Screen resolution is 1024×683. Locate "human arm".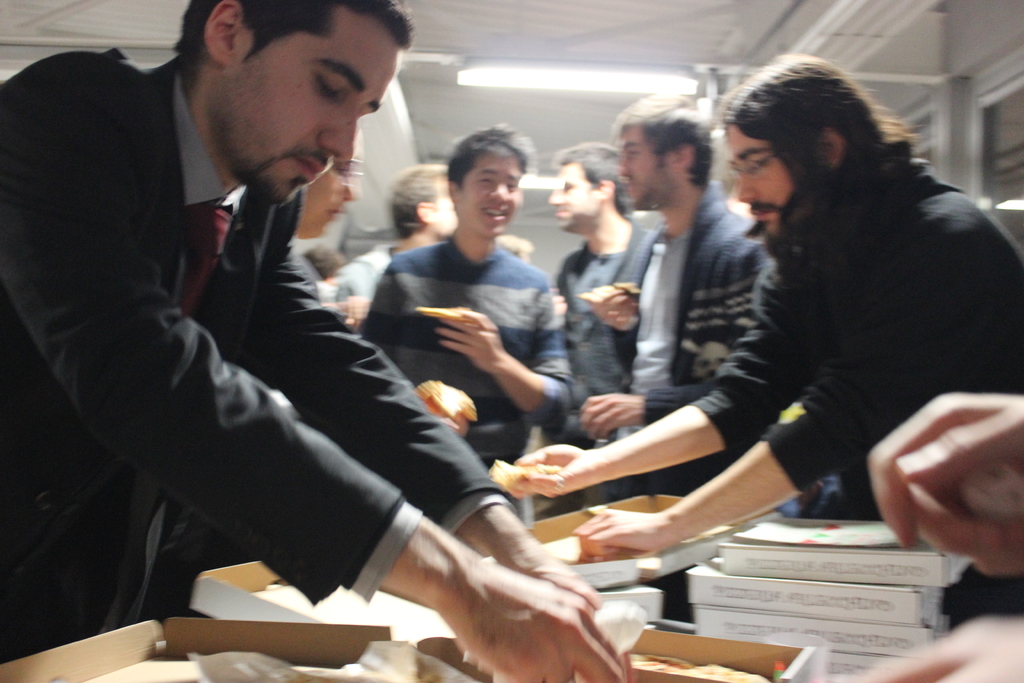
x1=844 y1=604 x2=1023 y2=682.
